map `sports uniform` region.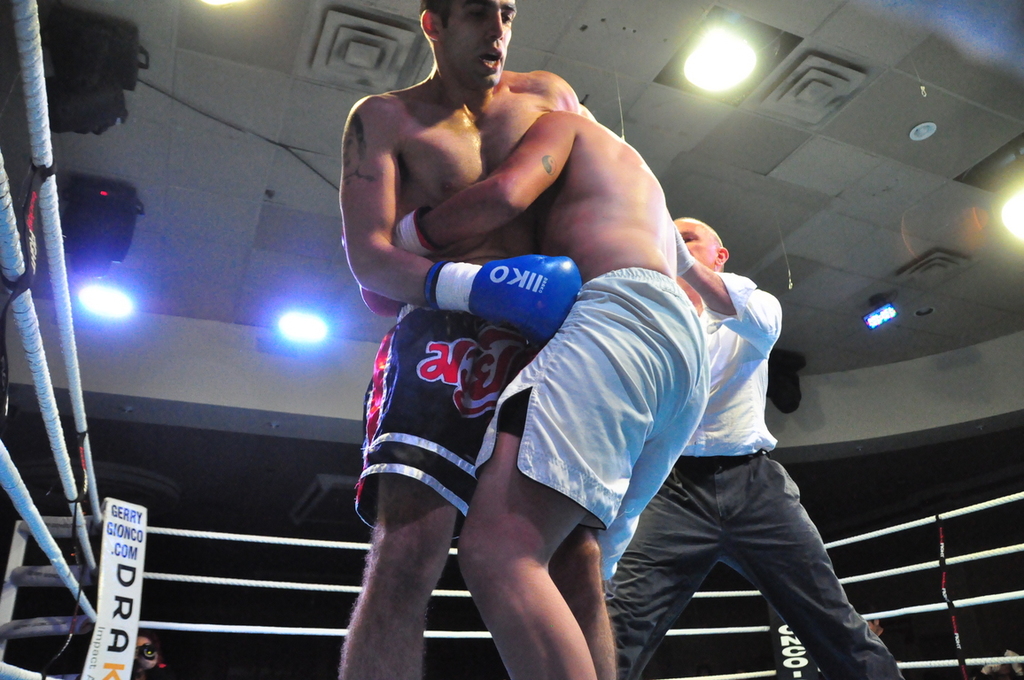
Mapped to left=467, top=264, right=719, bottom=578.
